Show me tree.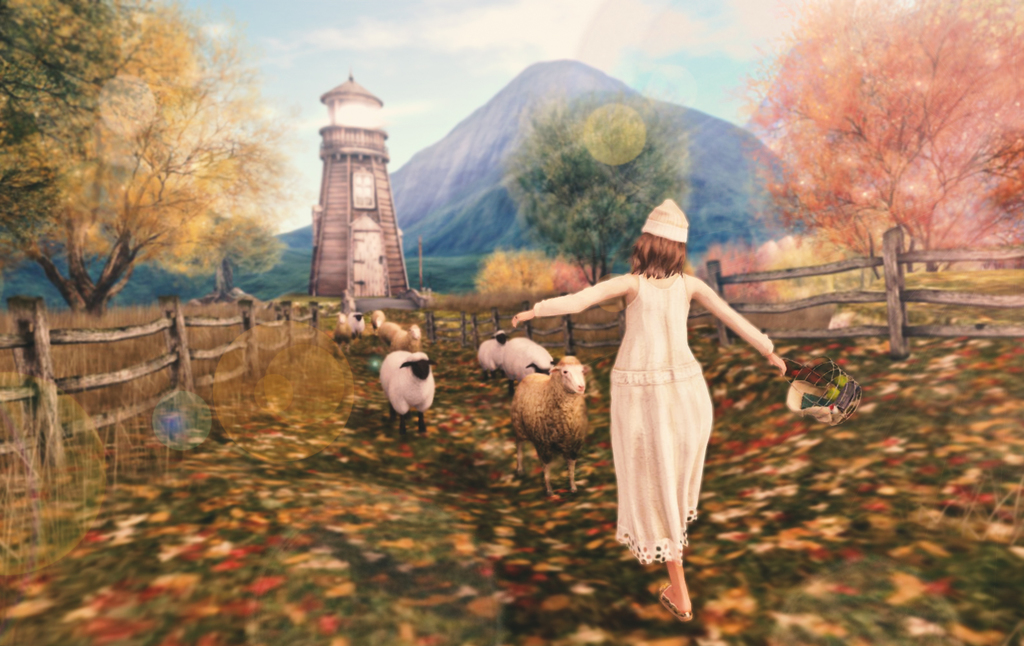
tree is here: (156, 208, 288, 298).
